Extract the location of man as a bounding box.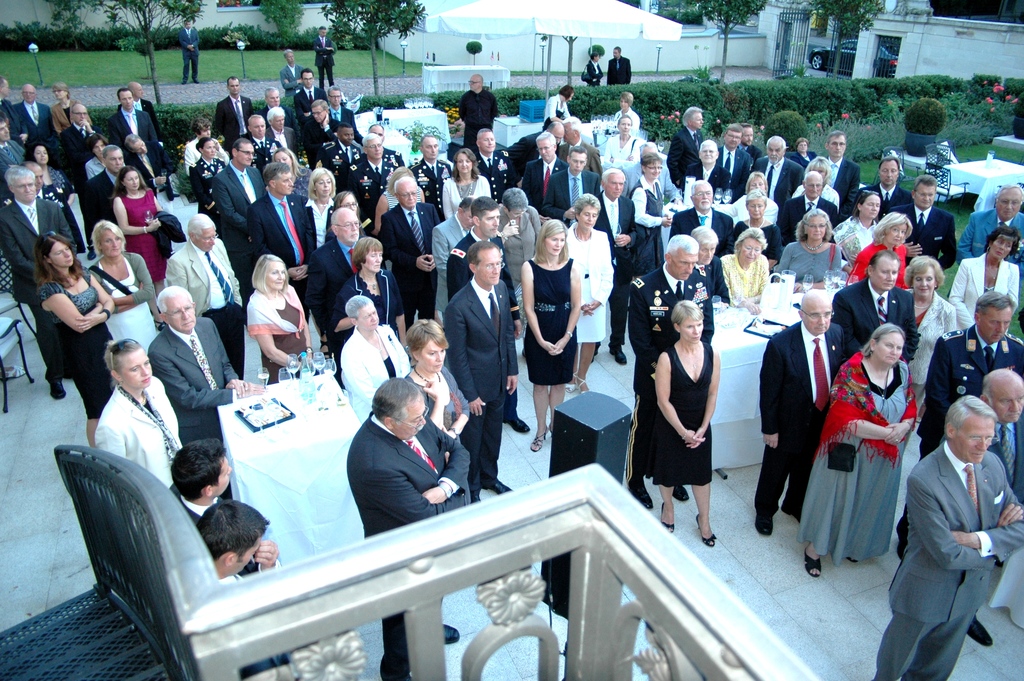
rect(744, 133, 803, 204).
